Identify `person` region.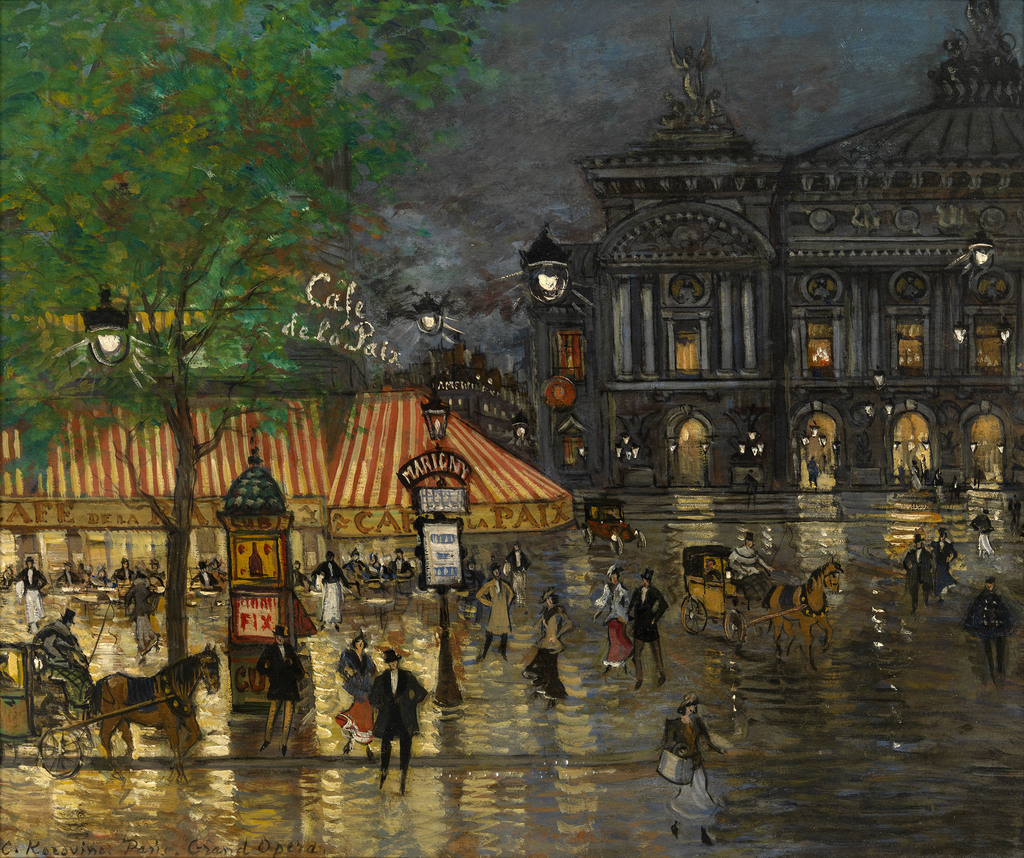
Region: crop(476, 561, 518, 656).
